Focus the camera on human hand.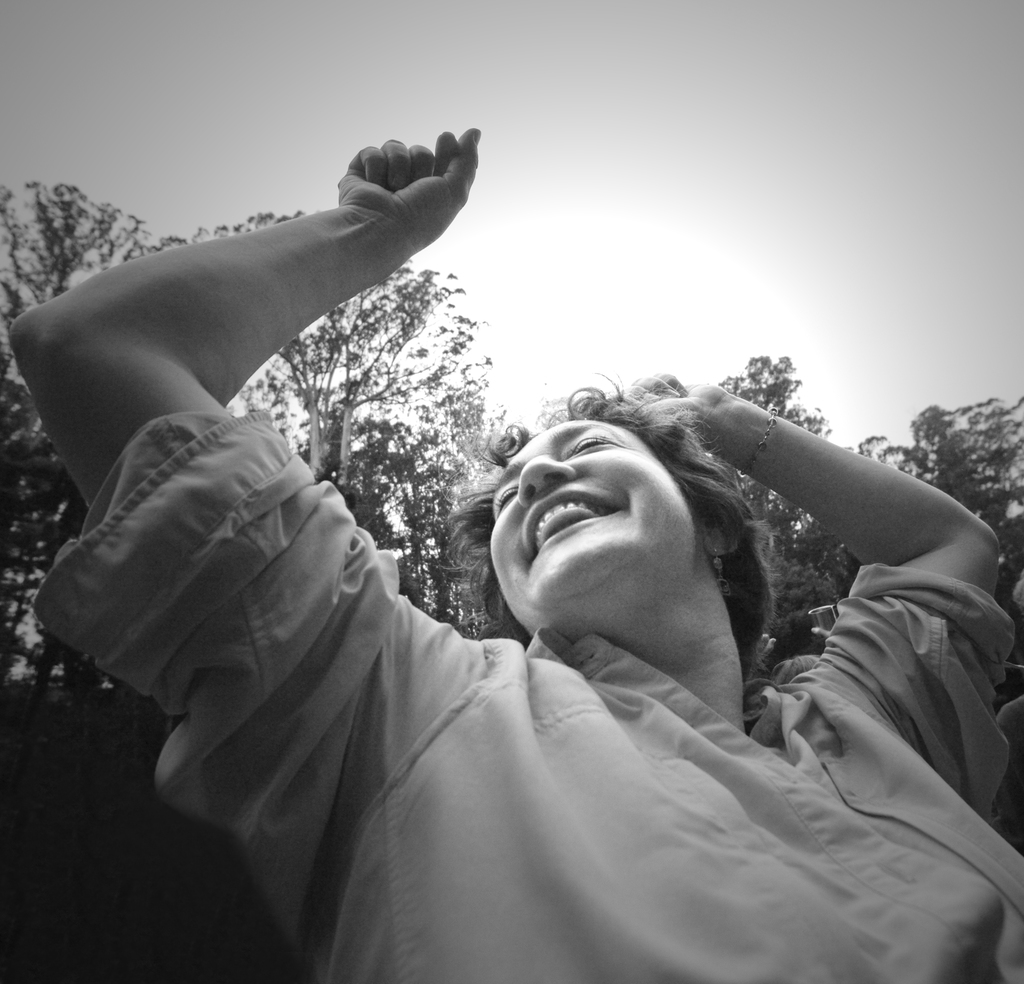
Focus region: <bbox>245, 128, 484, 308</bbox>.
